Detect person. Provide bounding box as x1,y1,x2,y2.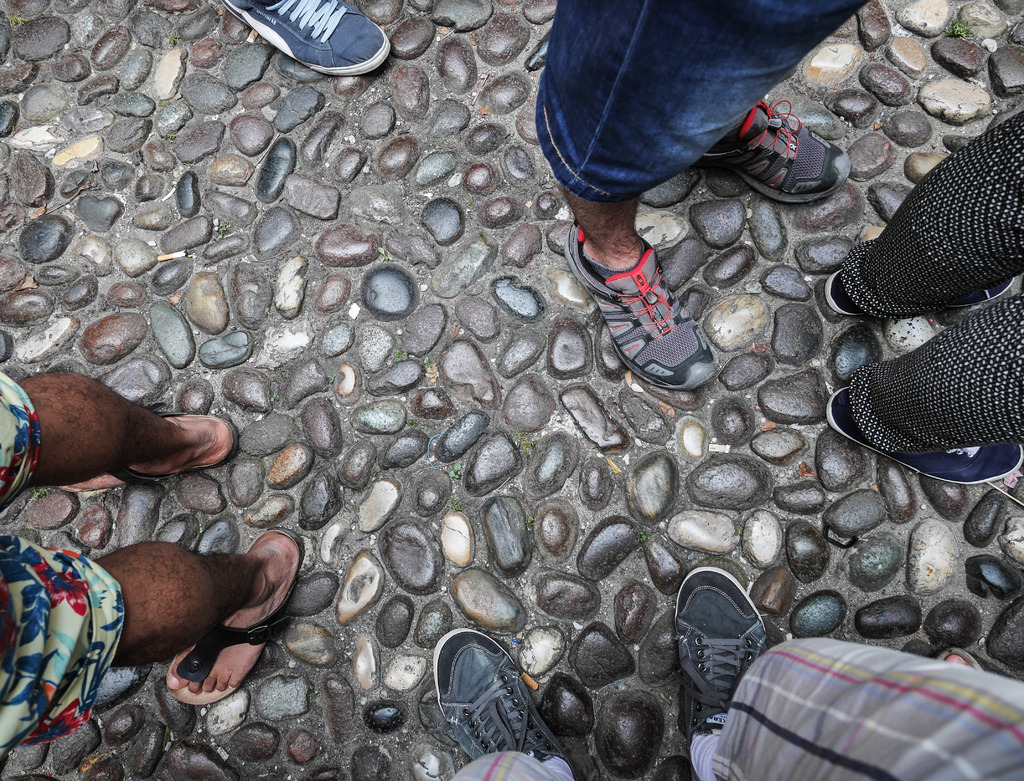
828,107,1023,487.
